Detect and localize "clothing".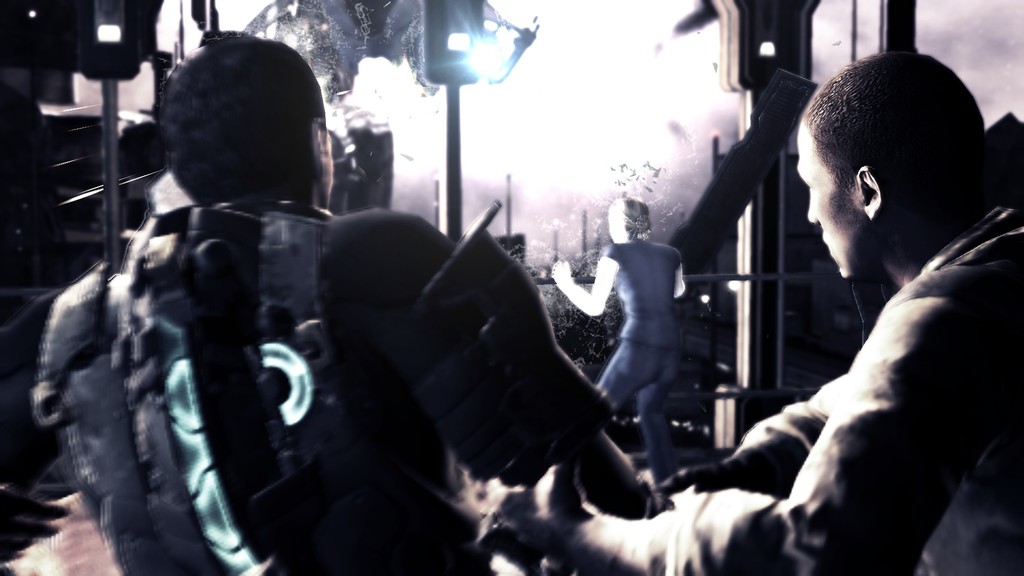
Localized at <bbox>676, 205, 1023, 575</bbox>.
